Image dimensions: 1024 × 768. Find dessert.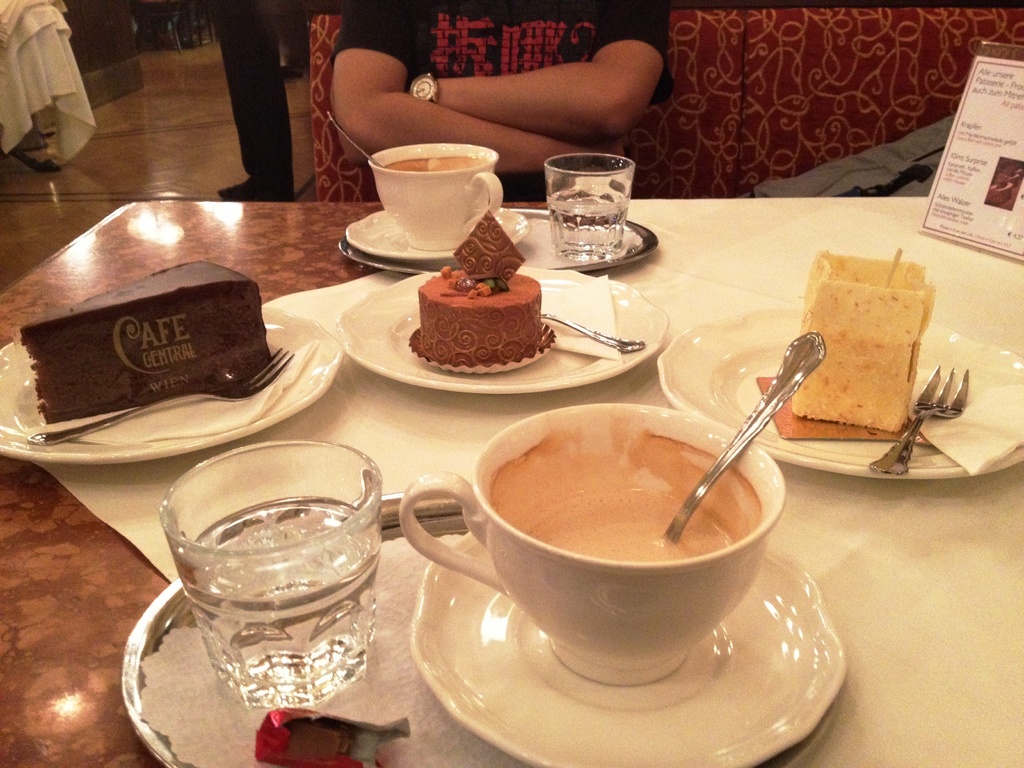
detection(408, 274, 558, 380).
